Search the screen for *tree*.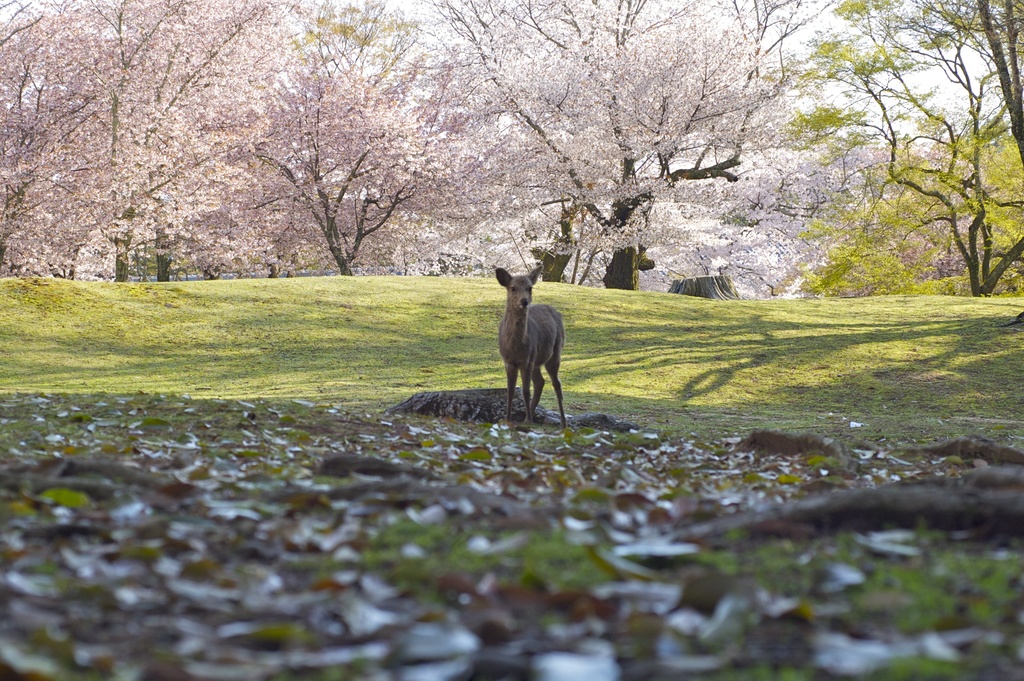
Found at 0/0/278/286.
